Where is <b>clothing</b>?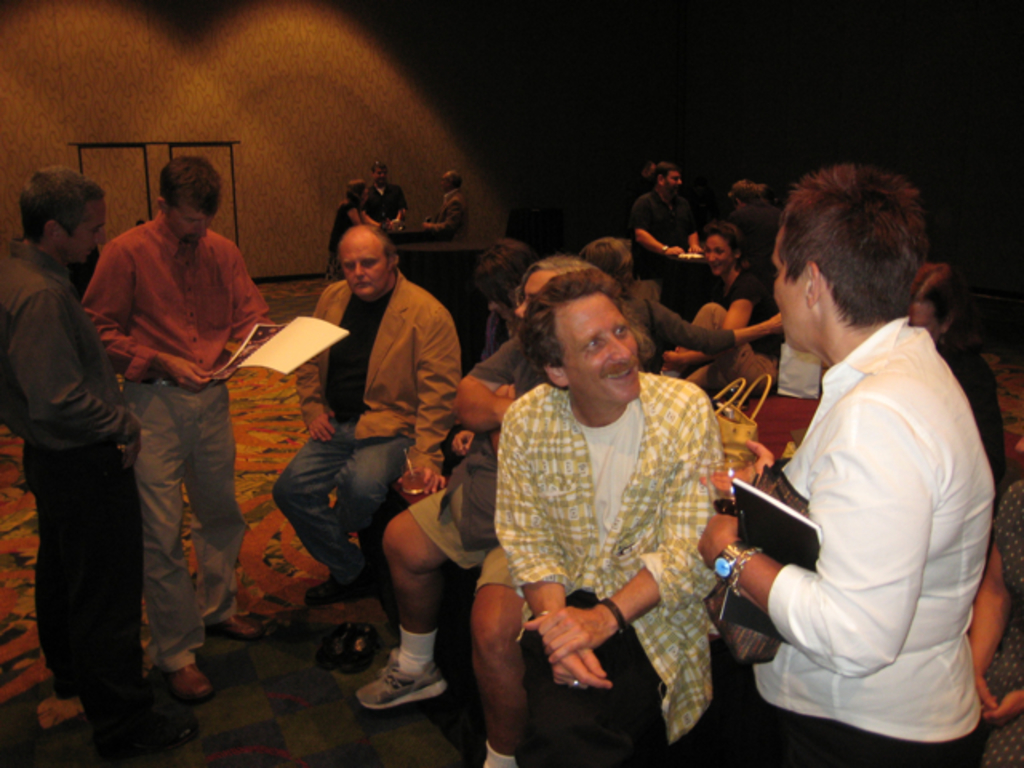
x1=77 y1=213 x2=278 y2=667.
